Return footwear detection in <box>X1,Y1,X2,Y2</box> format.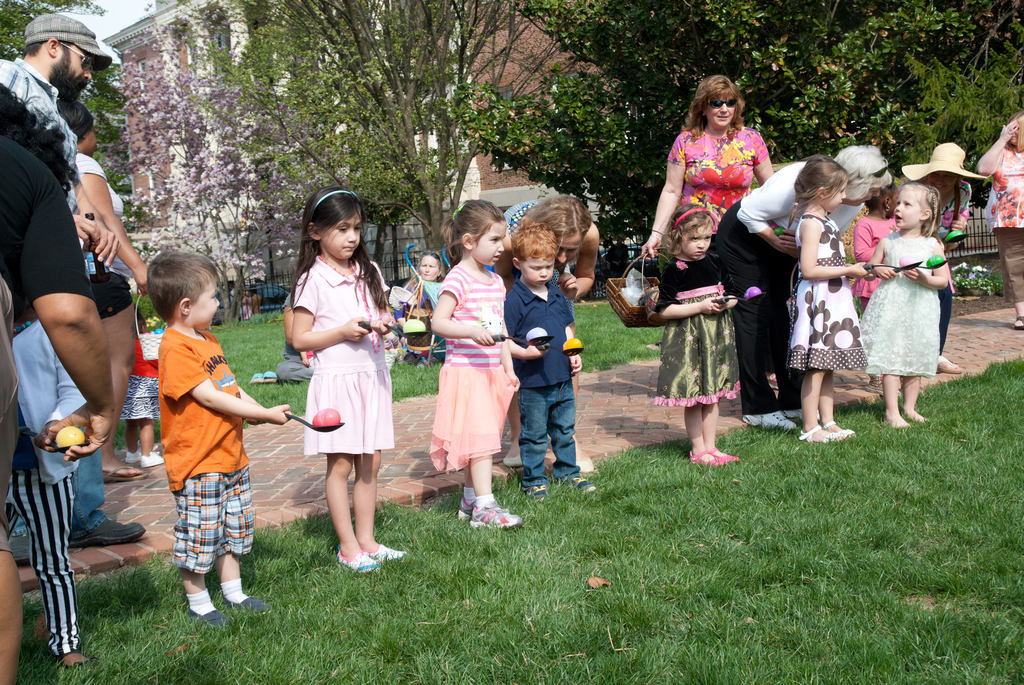
<box>566,472,596,497</box>.
